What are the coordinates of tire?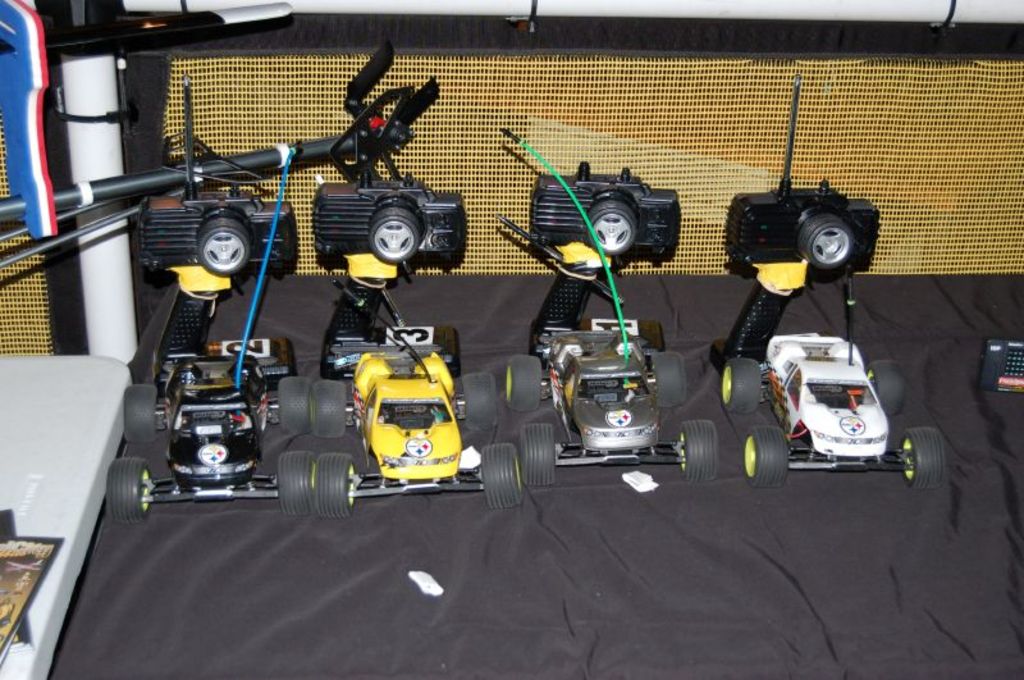
[465, 373, 495, 430].
